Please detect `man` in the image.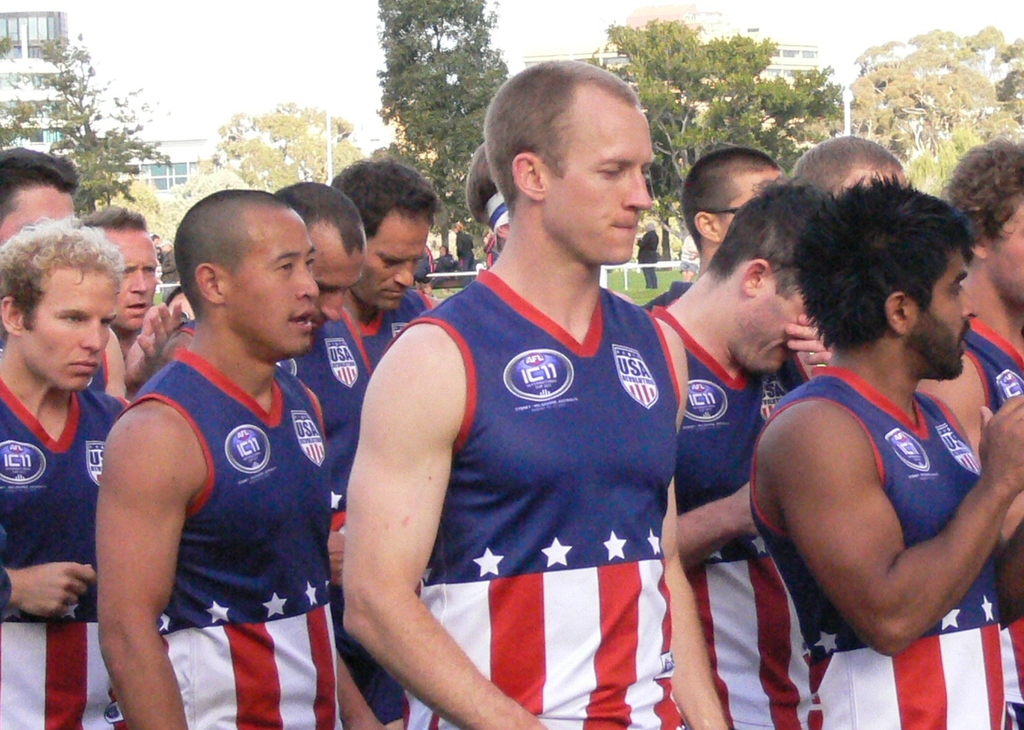
left=328, top=156, right=431, bottom=347.
